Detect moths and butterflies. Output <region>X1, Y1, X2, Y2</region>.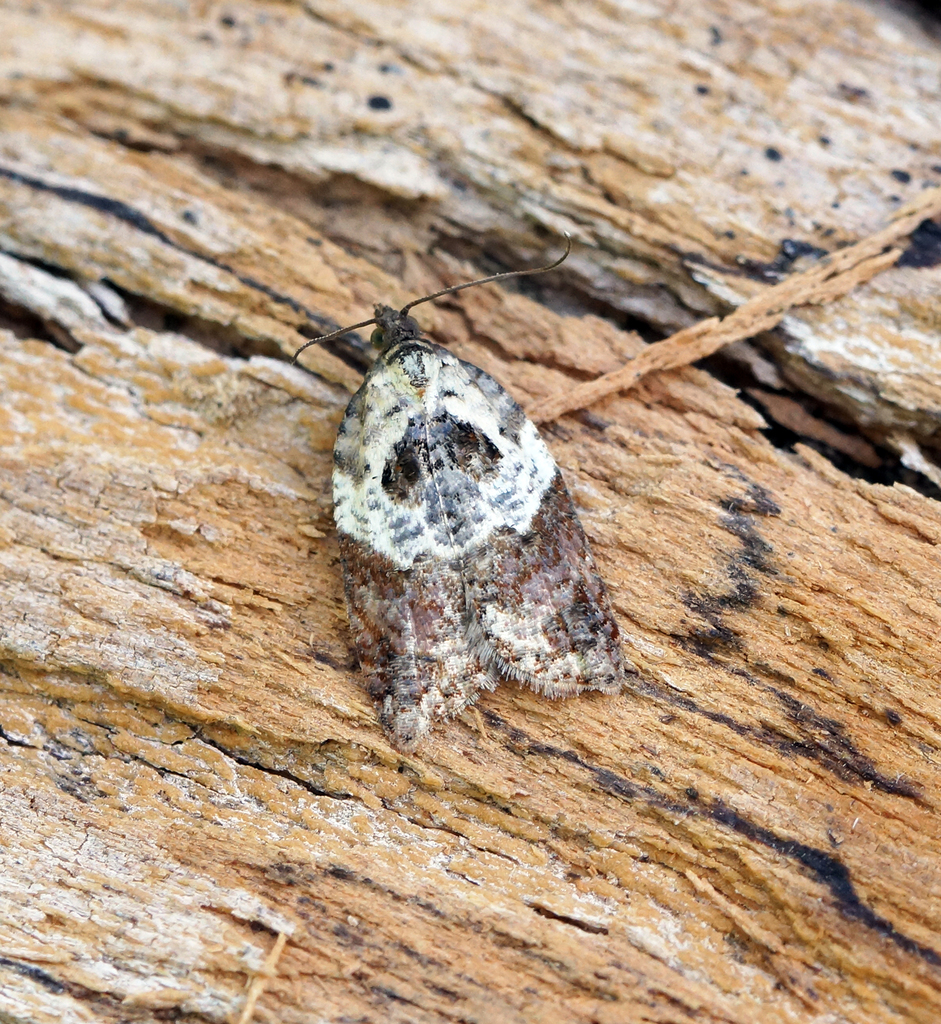
<region>299, 234, 628, 762</region>.
